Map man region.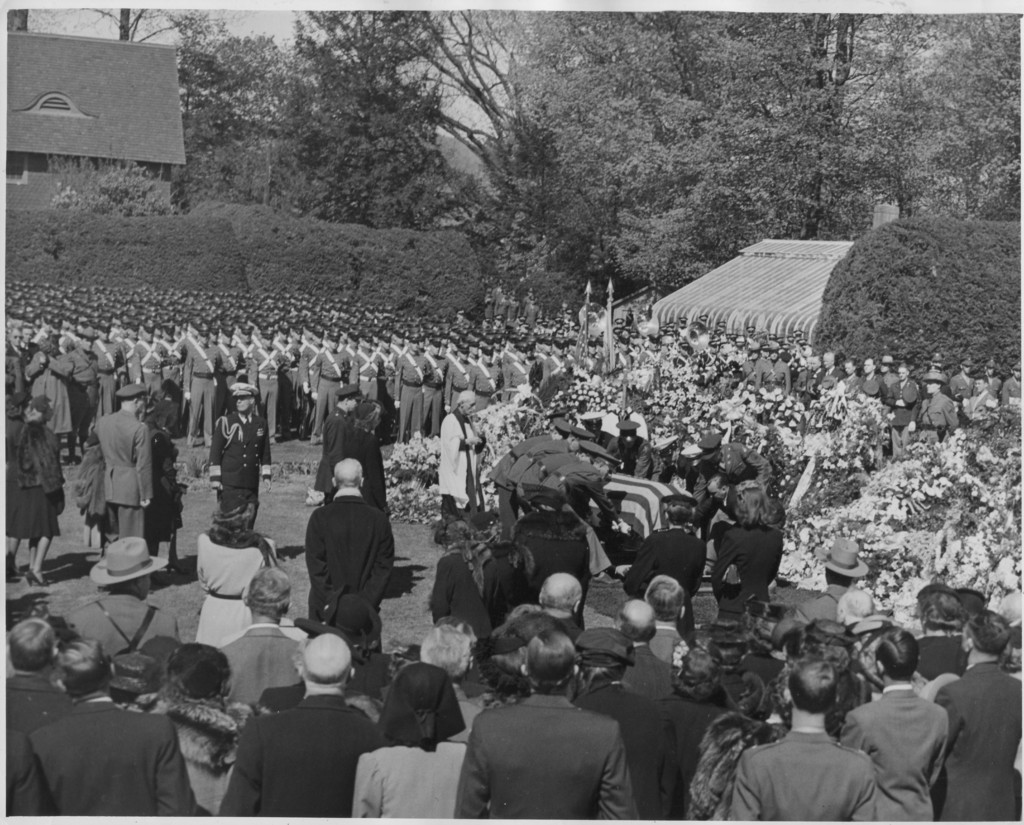
Mapped to locate(276, 435, 383, 693).
